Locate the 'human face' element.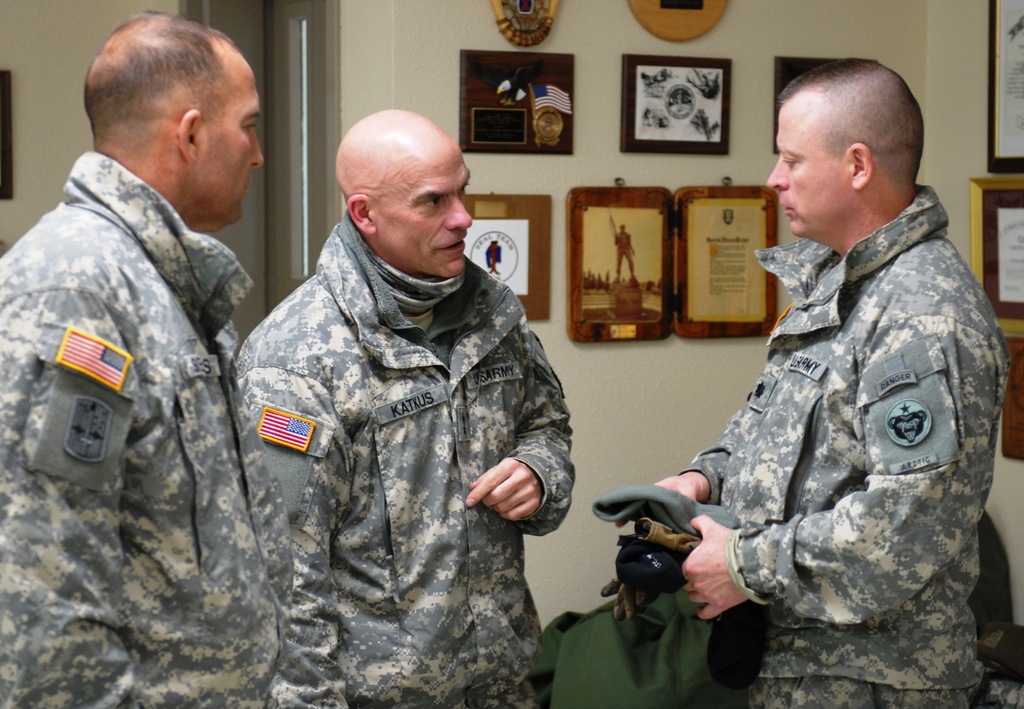
Element bbox: {"x1": 368, "y1": 130, "x2": 472, "y2": 269}.
